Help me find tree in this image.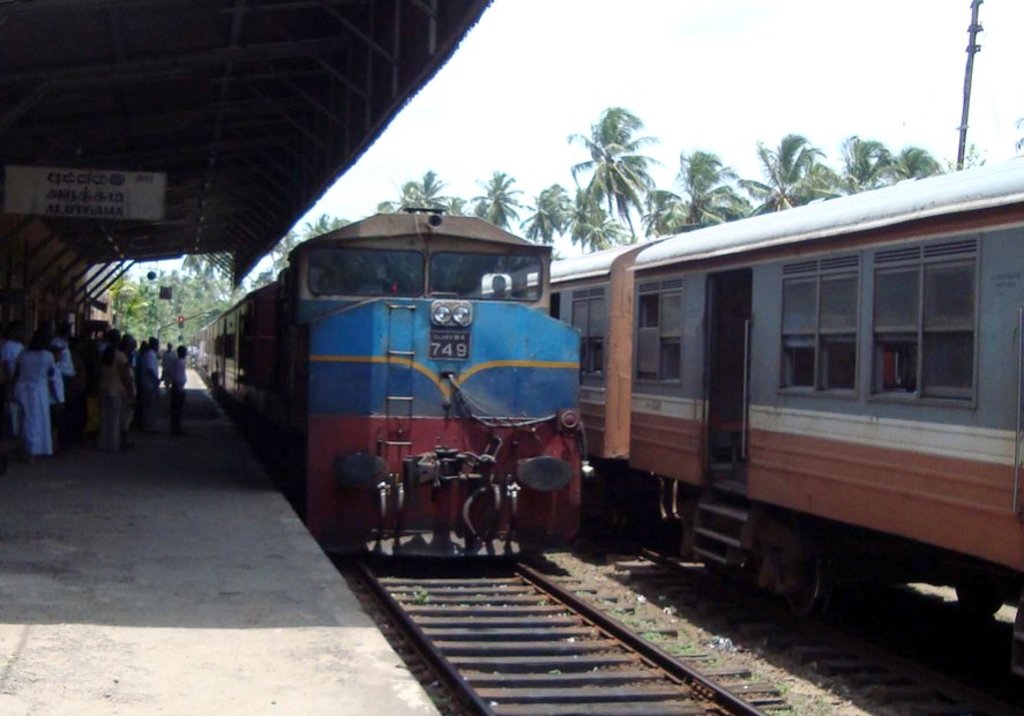
Found it: {"x1": 470, "y1": 158, "x2": 525, "y2": 225}.
